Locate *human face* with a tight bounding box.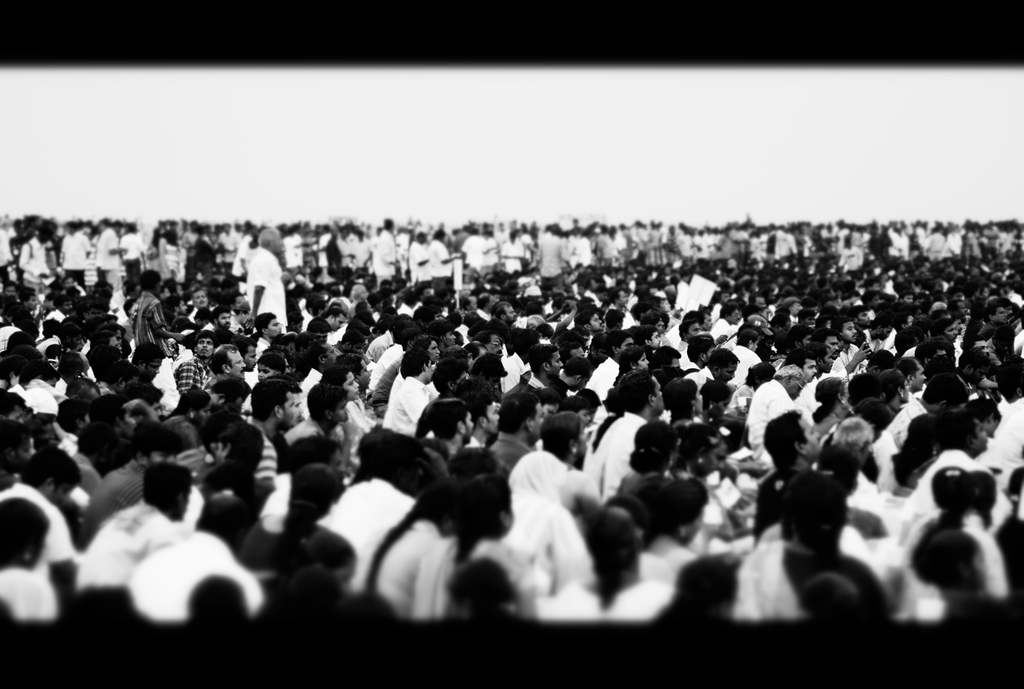
<box>817,353,833,372</box>.
